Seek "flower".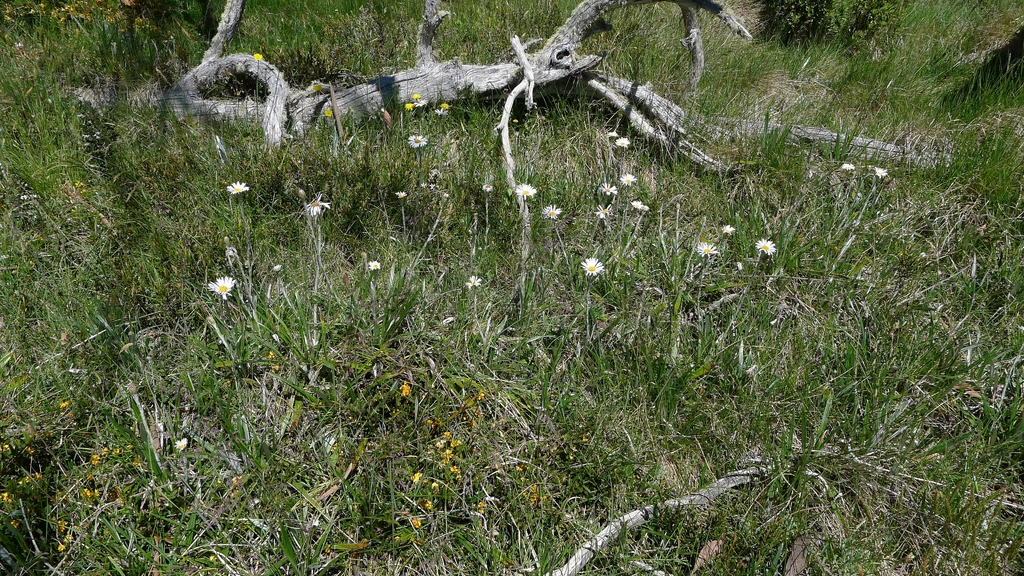
{"left": 438, "top": 101, "right": 450, "bottom": 109}.
